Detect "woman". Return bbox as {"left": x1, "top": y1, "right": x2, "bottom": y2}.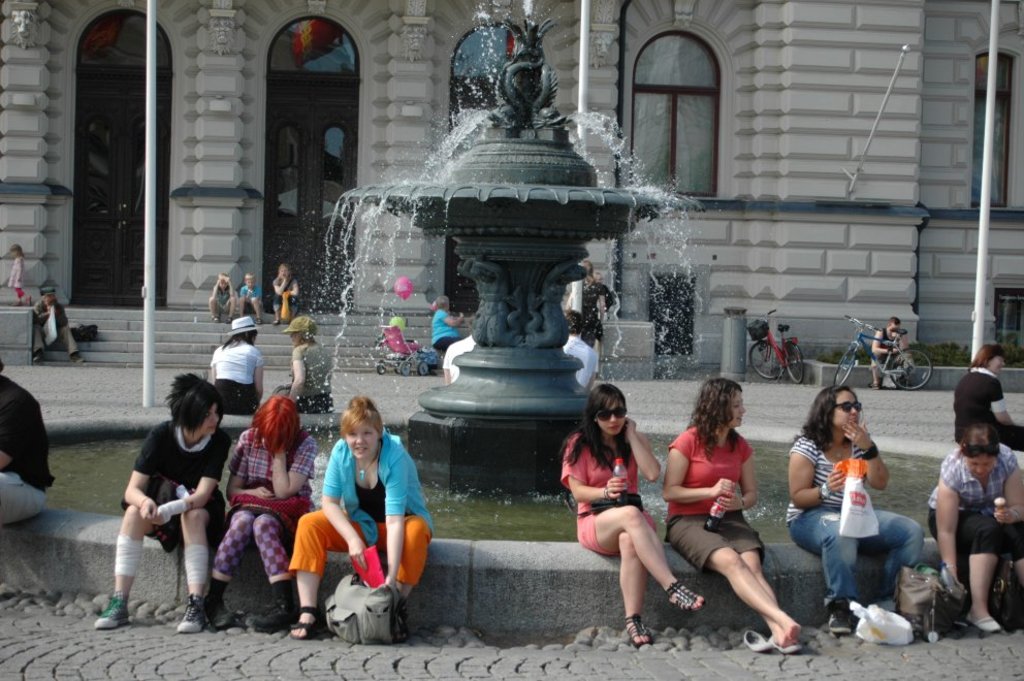
{"left": 271, "top": 264, "right": 298, "bottom": 328}.
